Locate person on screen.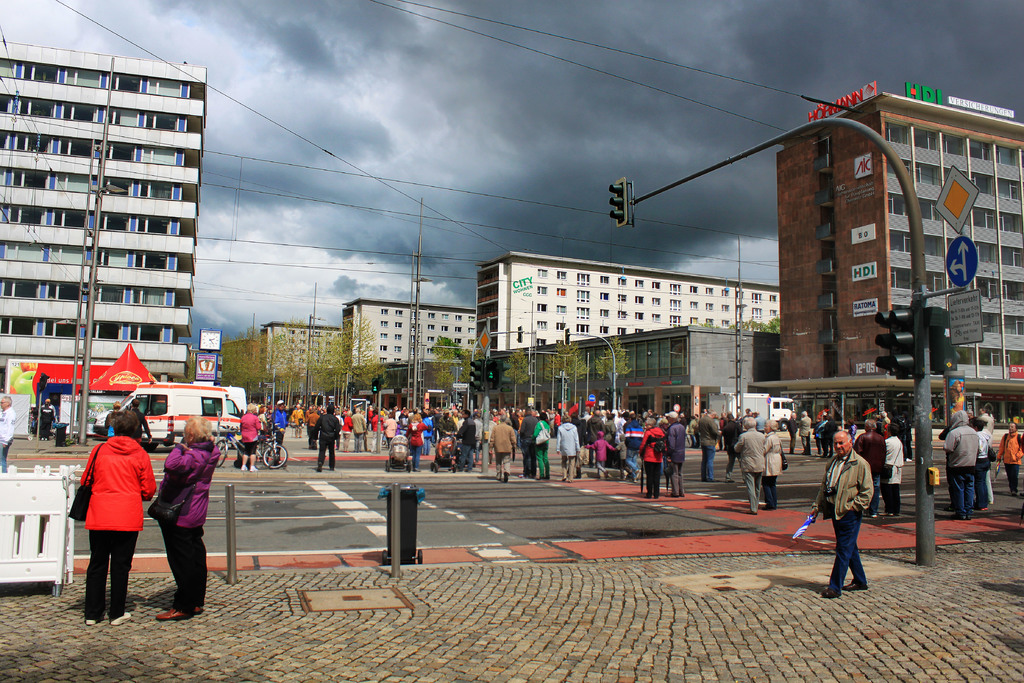
On screen at <region>588, 427, 612, 477</region>.
